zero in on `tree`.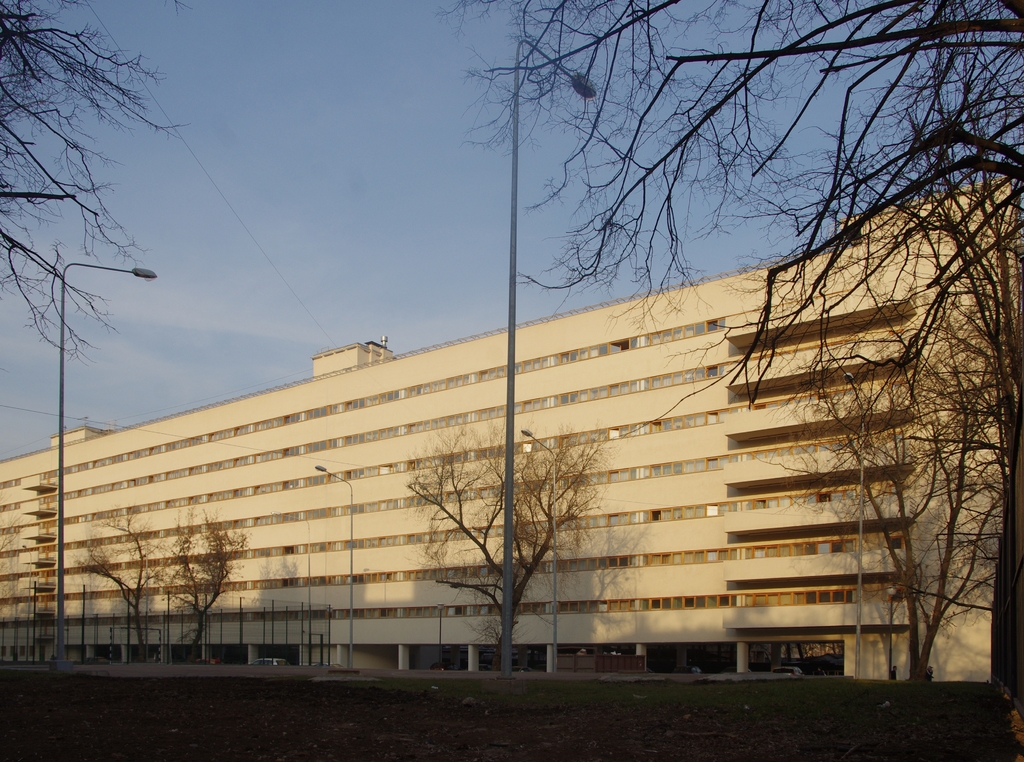
Zeroed in: BBox(402, 422, 627, 672).
